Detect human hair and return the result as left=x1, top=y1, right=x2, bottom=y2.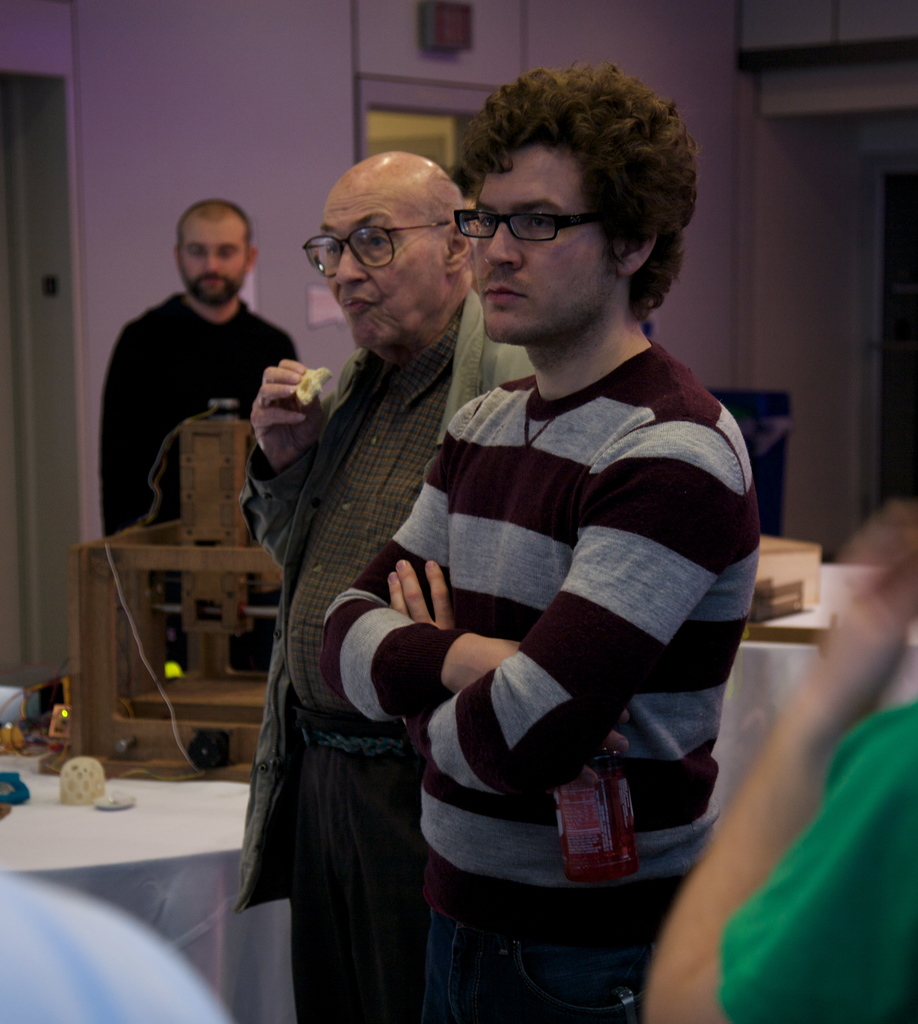
left=175, top=196, right=255, bottom=251.
